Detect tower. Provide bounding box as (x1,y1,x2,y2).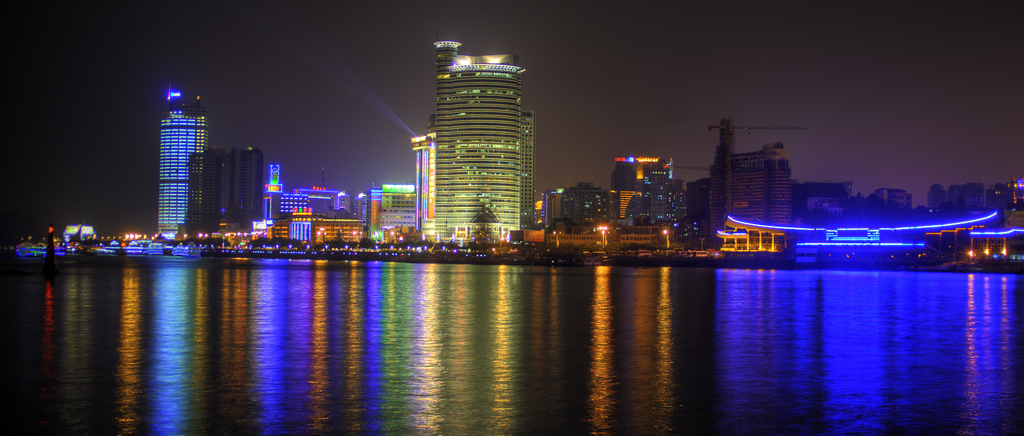
(159,87,196,230).
